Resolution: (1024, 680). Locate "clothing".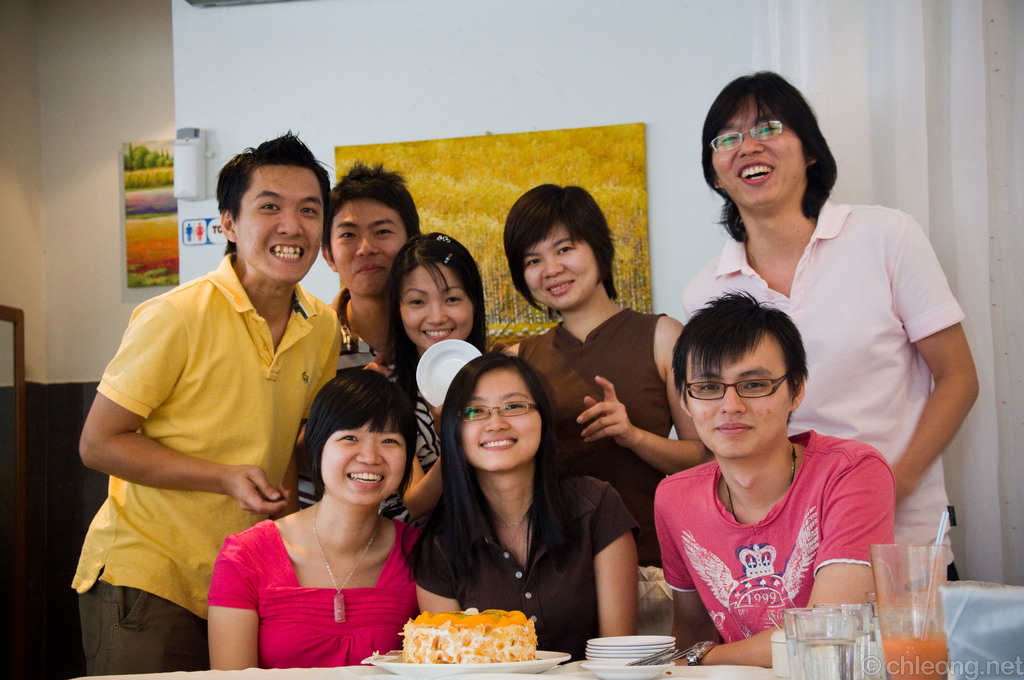
[655, 430, 893, 646].
